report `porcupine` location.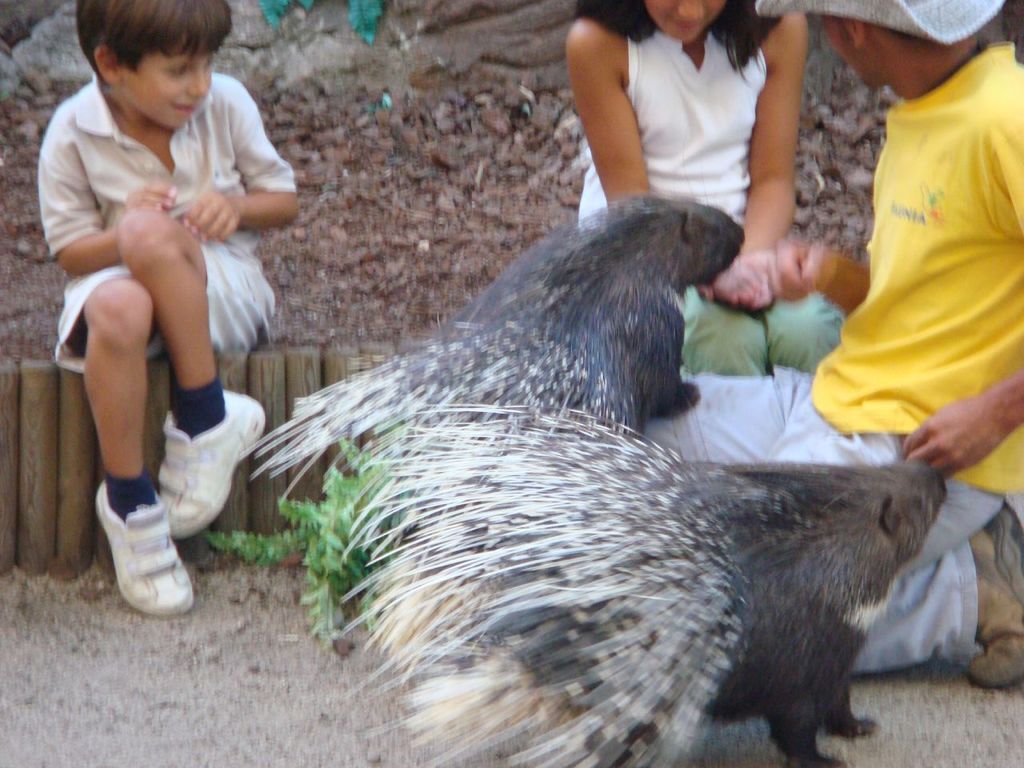
Report: locate(241, 196, 742, 508).
